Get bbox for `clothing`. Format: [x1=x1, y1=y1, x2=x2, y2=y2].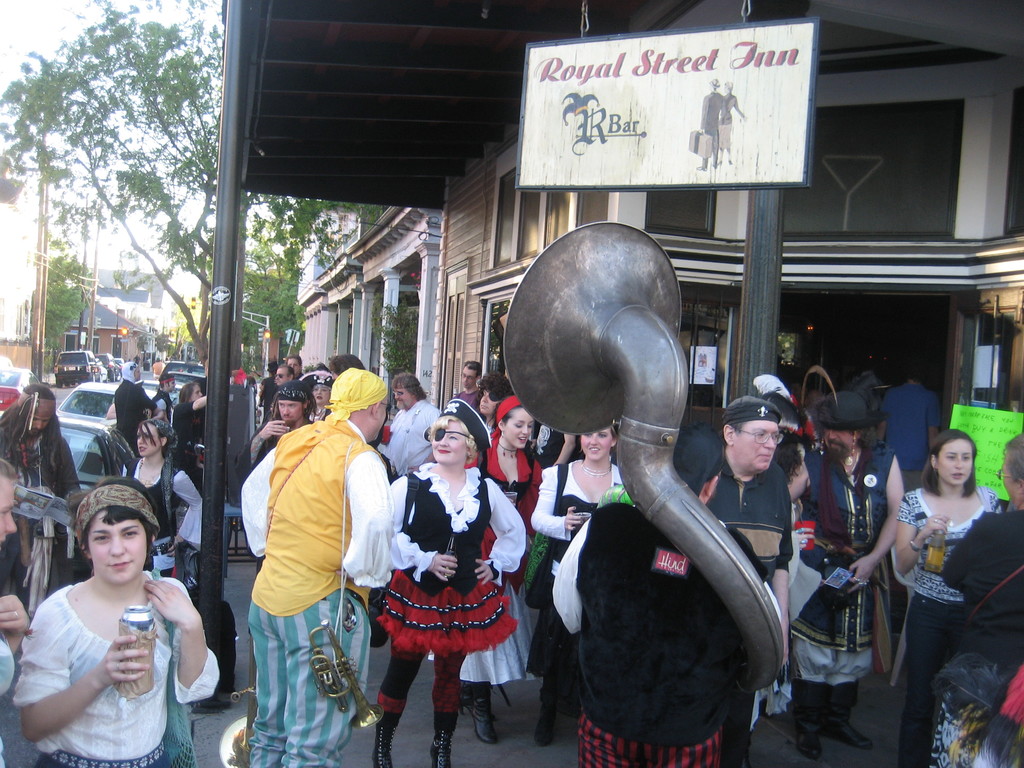
[x1=547, y1=508, x2=774, y2=761].
